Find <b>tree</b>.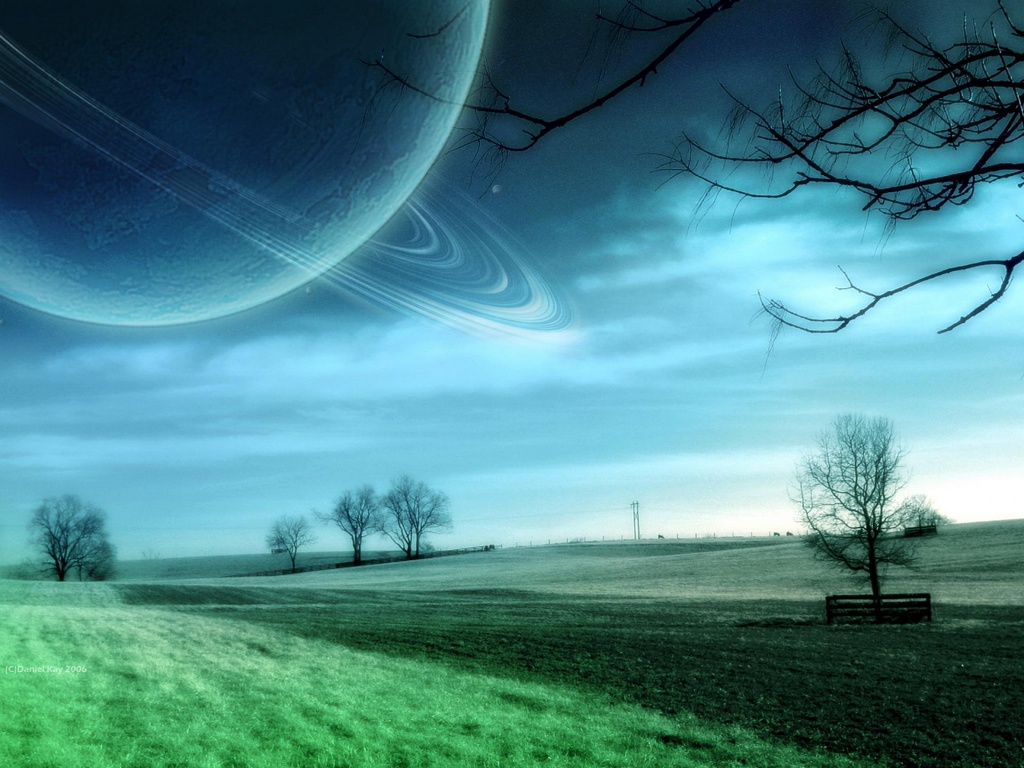
418 537 439 557.
